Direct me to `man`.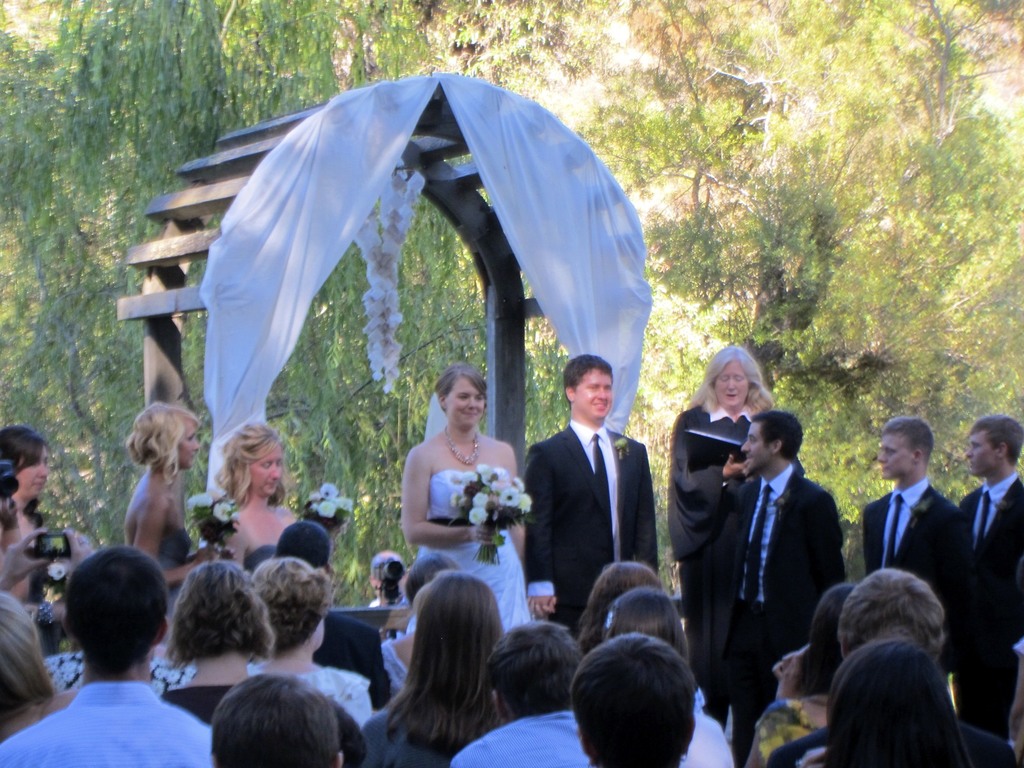
Direction: 765/564/950/767.
